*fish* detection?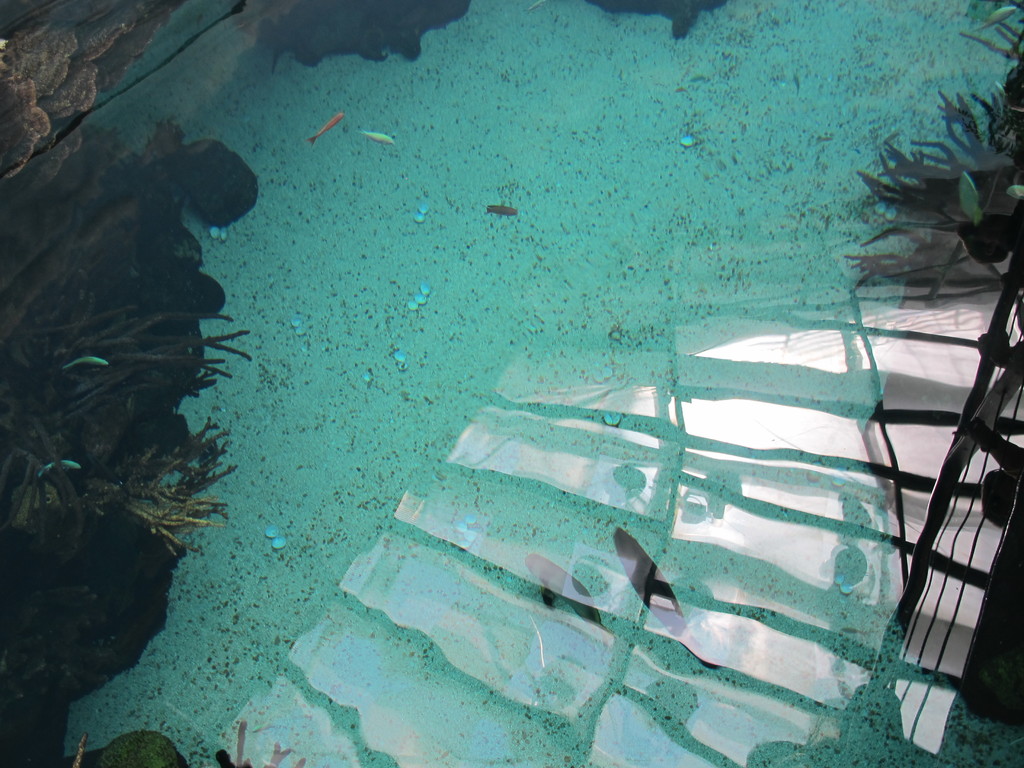
612:525:724:673
